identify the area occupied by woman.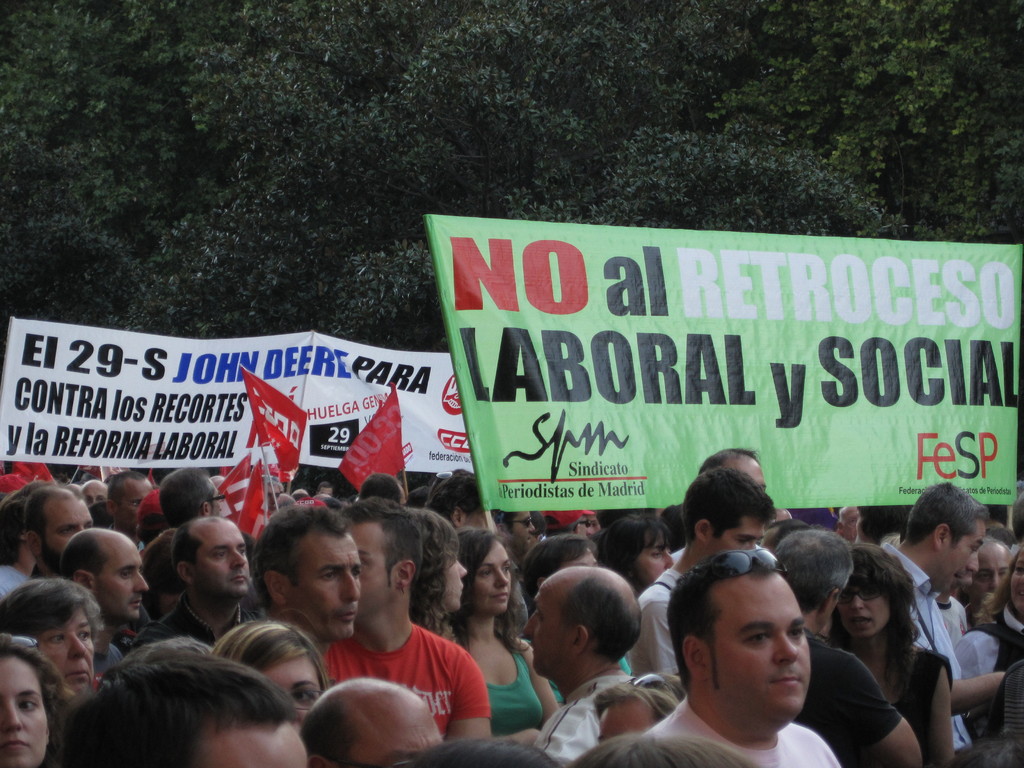
Area: bbox(0, 578, 117, 696).
